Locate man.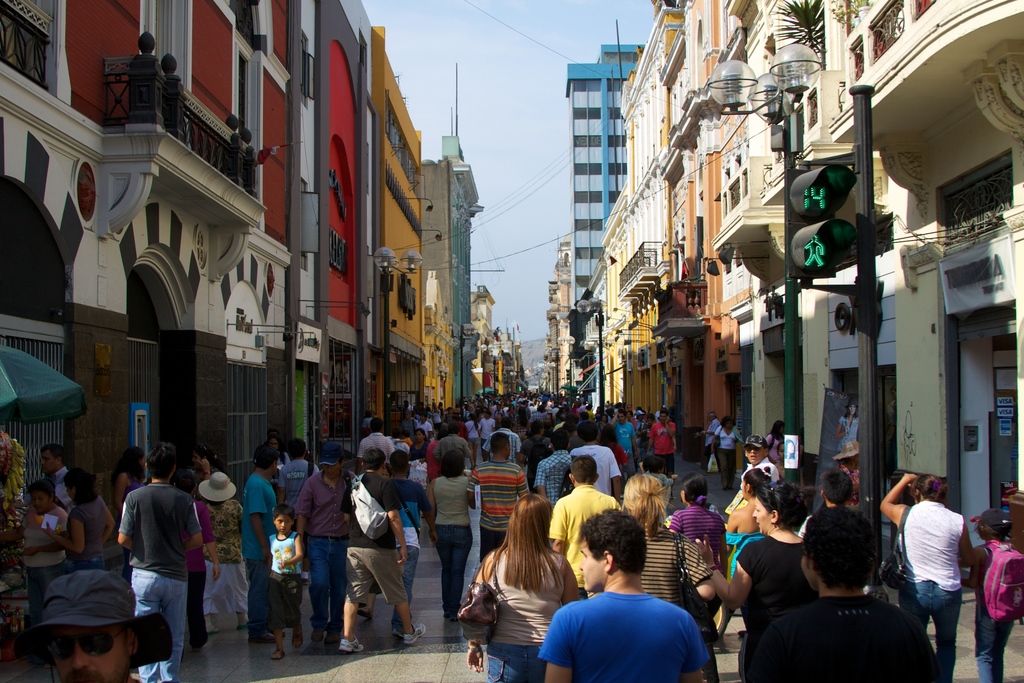
Bounding box: <box>15,570,173,682</box>.
